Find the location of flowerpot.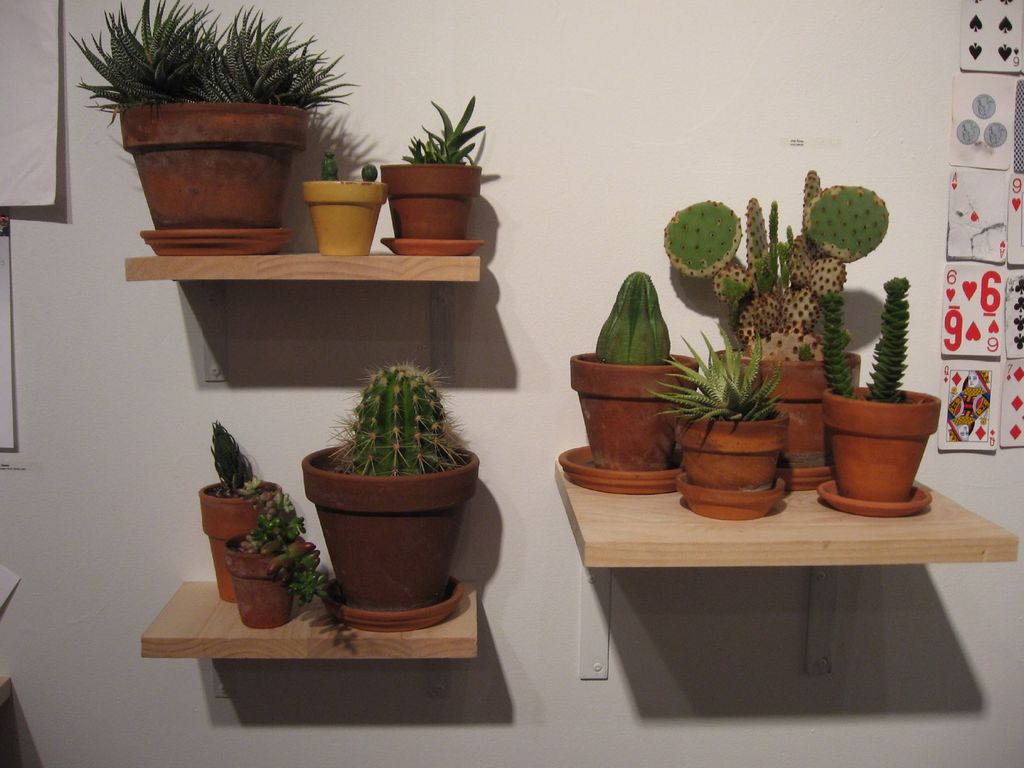
Location: 715/356/863/491.
